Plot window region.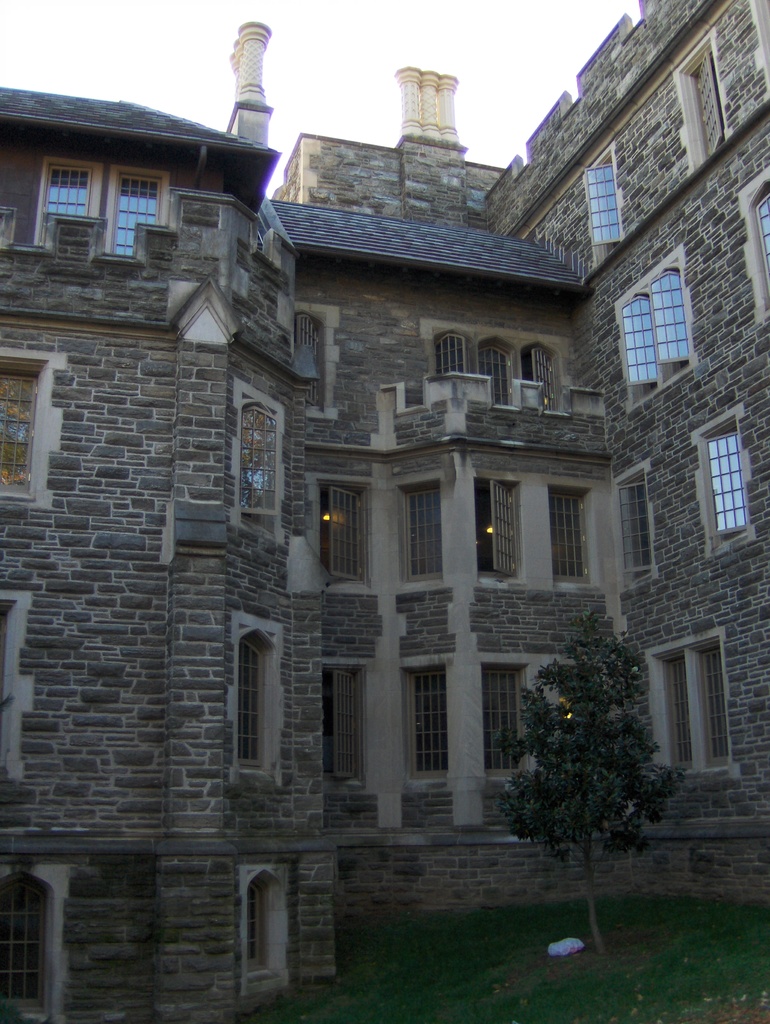
Plotted at detection(641, 244, 714, 386).
